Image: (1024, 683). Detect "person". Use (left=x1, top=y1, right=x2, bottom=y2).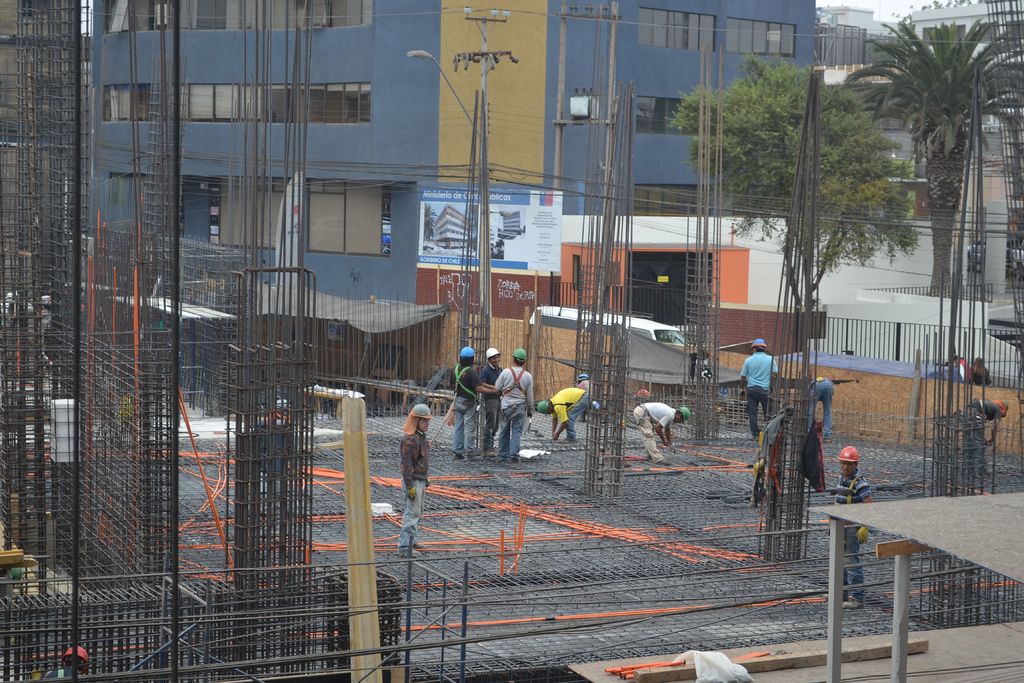
(left=49, top=646, right=83, bottom=679).
